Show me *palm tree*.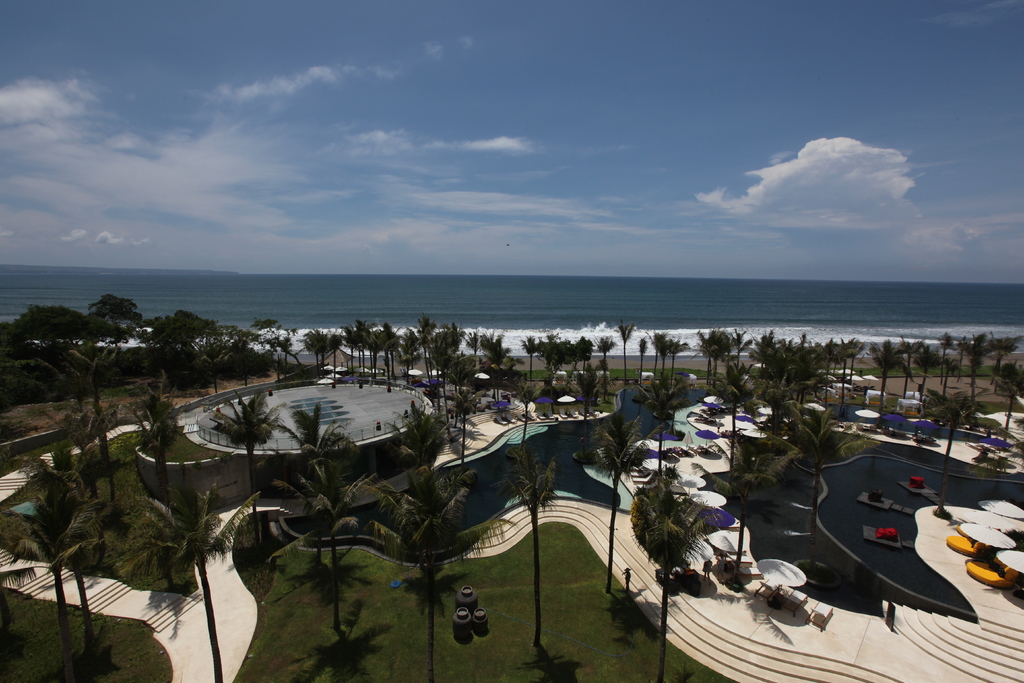
*palm tree* is here: left=326, top=333, right=371, bottom=370.
